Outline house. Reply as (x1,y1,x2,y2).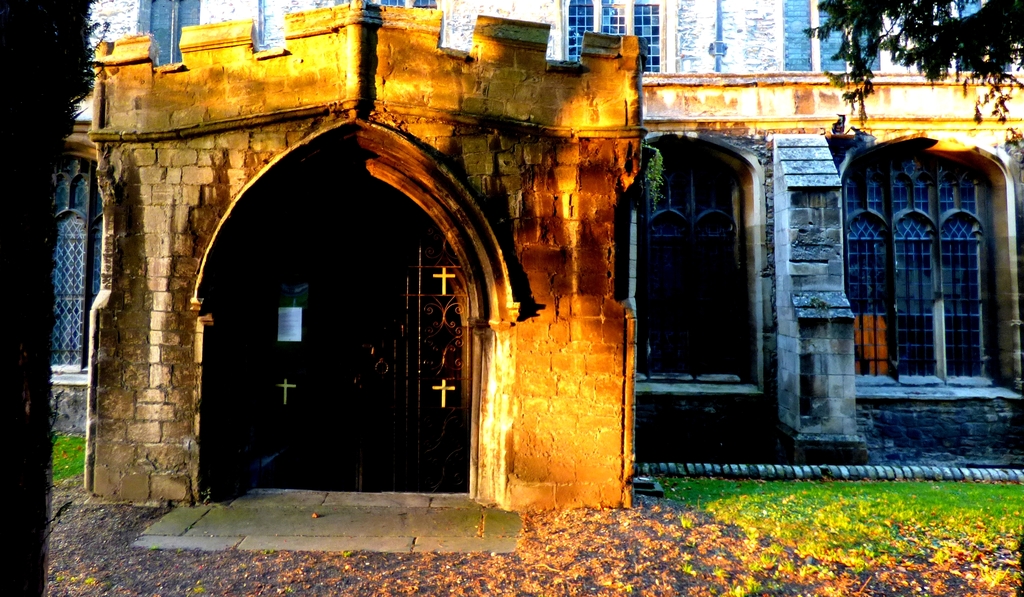
(56,0,1023,501).
